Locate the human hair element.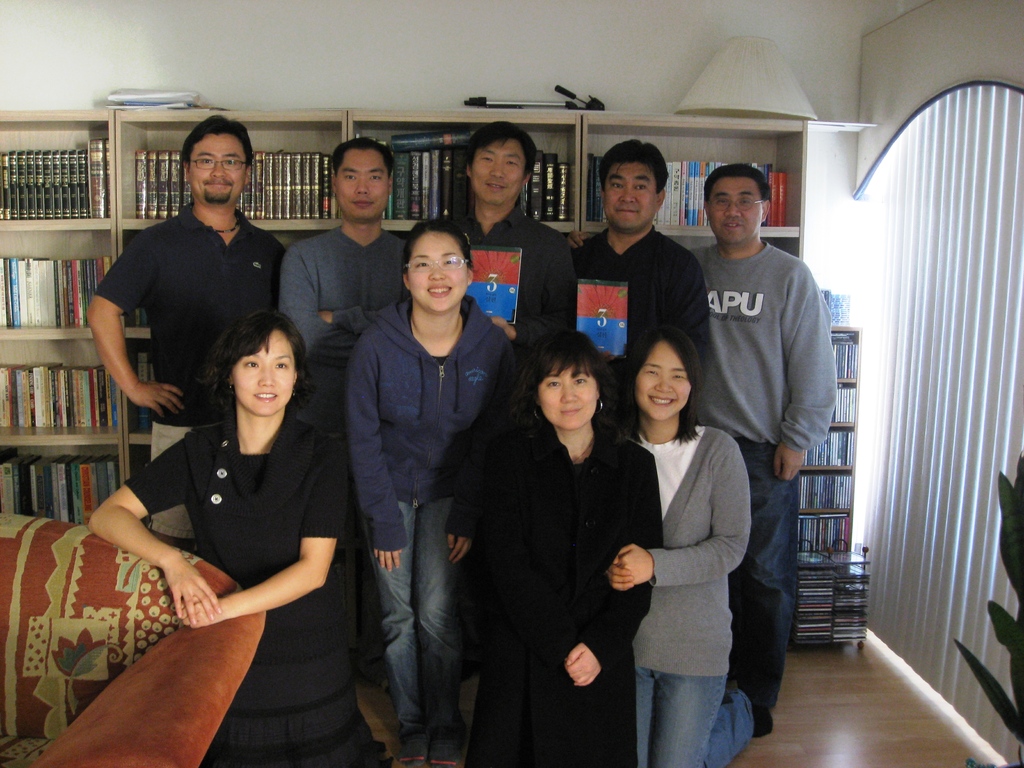
Element bbox: bbox=(179, 113, 256, 175).
